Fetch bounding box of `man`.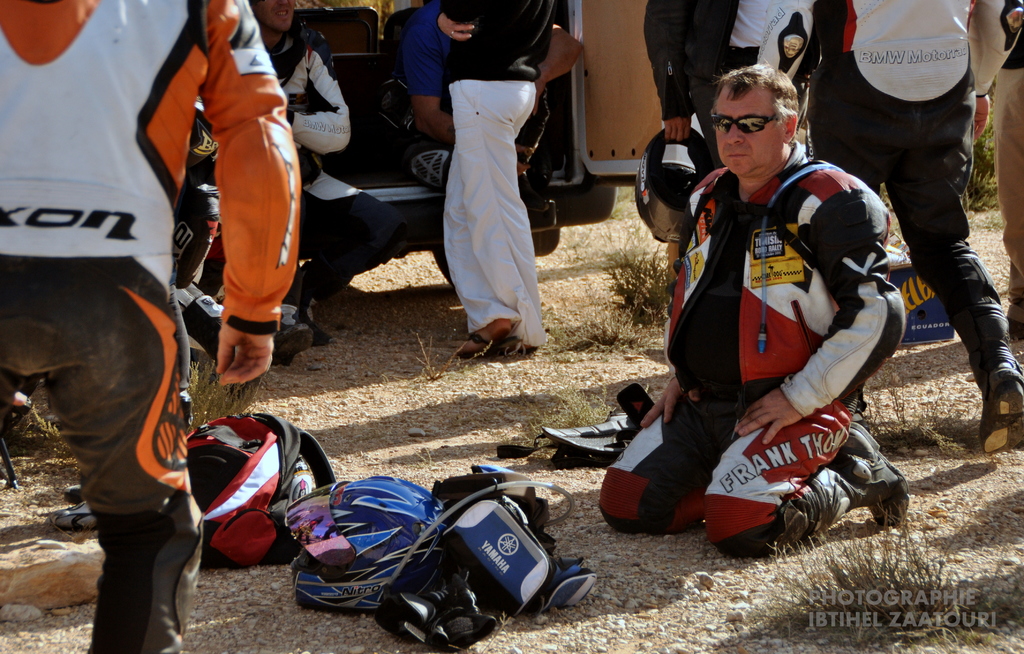
Bbox: select_region(441, 0, 561, 359).
